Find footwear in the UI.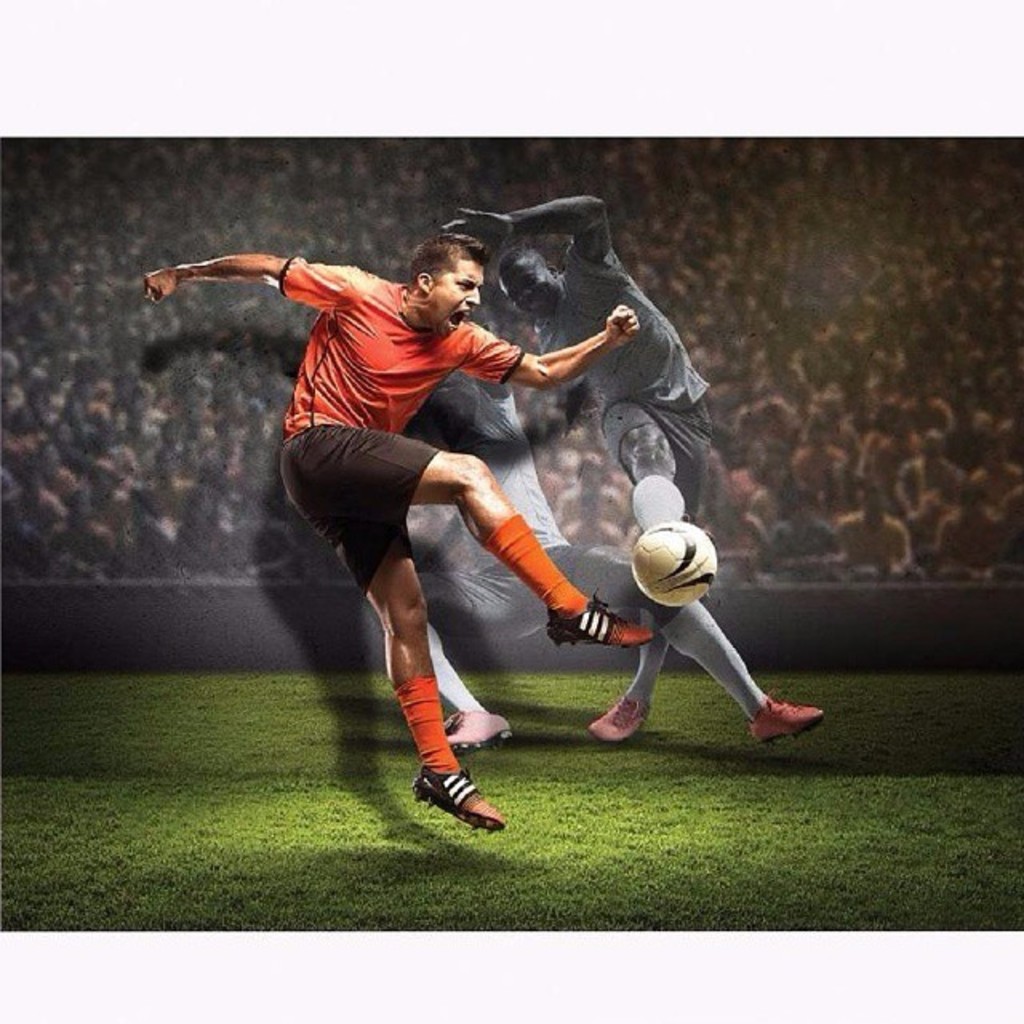
UI element at rect(582, 682, 650, 754).
